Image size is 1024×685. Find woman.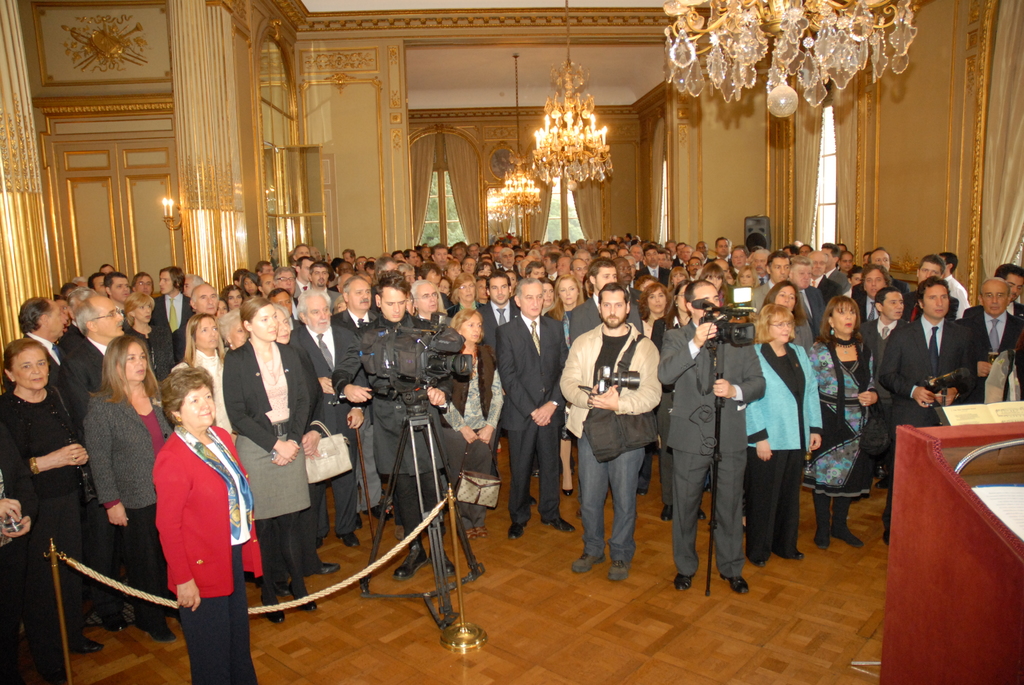
[89, 337, 169, 643].
